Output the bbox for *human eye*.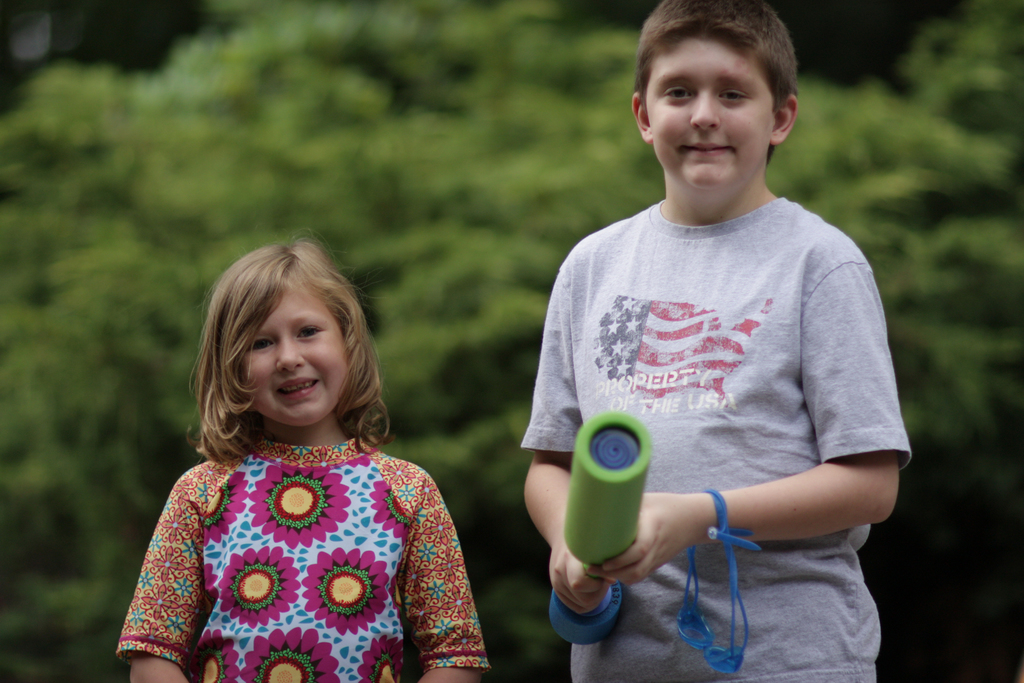
x1=246 y1=336 x2=278 y2=353.
